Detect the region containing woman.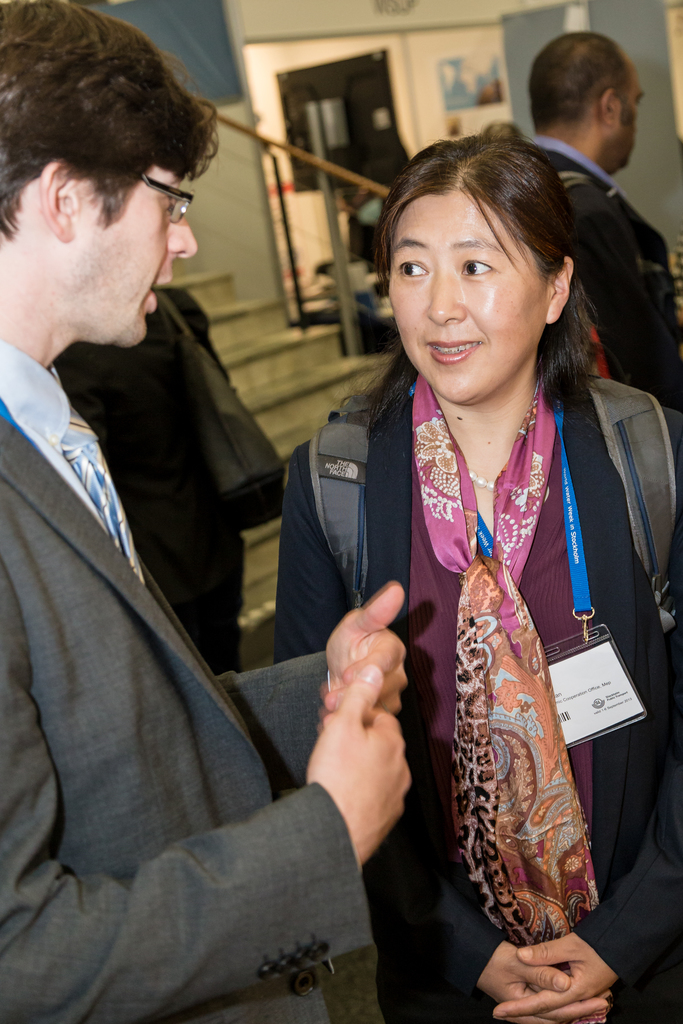
bbox(284, 114, 654, 1018).
